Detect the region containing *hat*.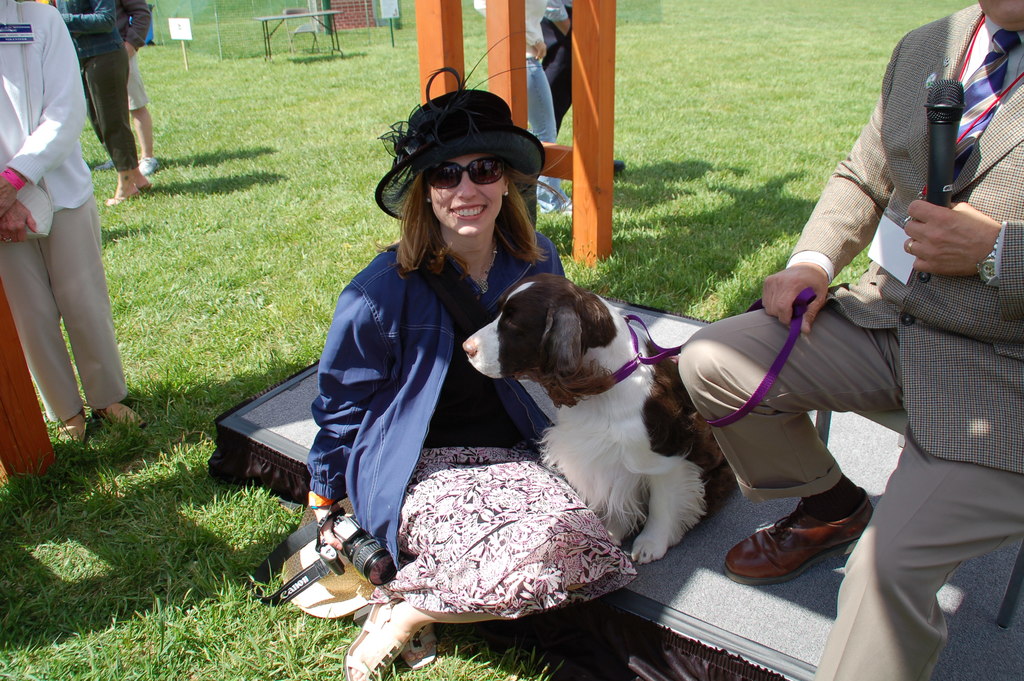
crop(372, 28, 544, 227).
